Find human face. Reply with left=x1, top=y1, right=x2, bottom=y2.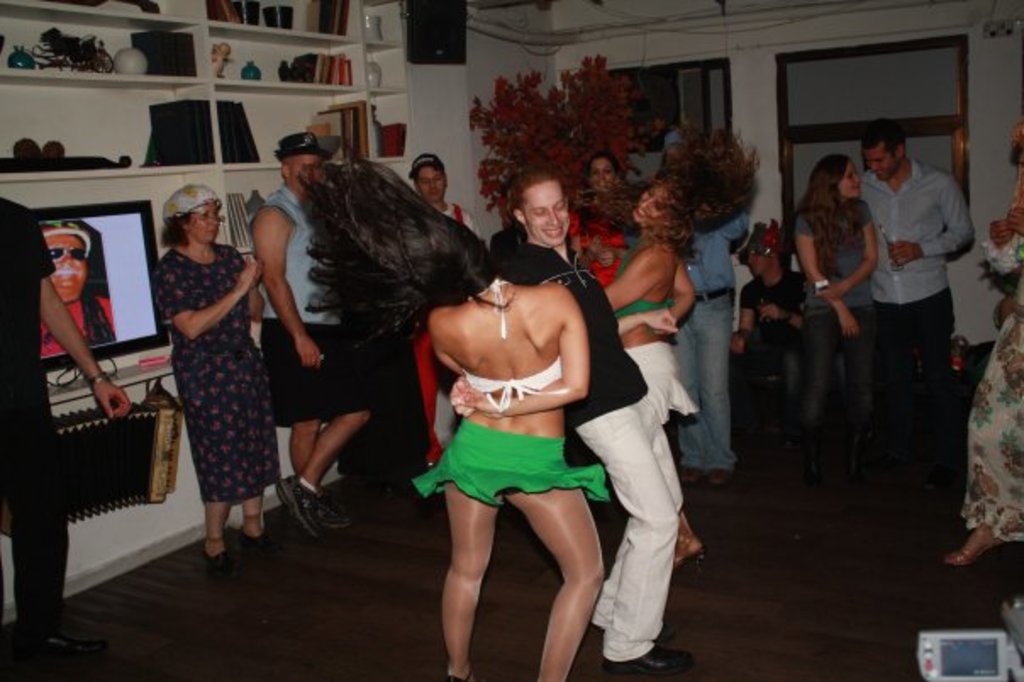
left=193, top=204, right=222, bottom=244.
